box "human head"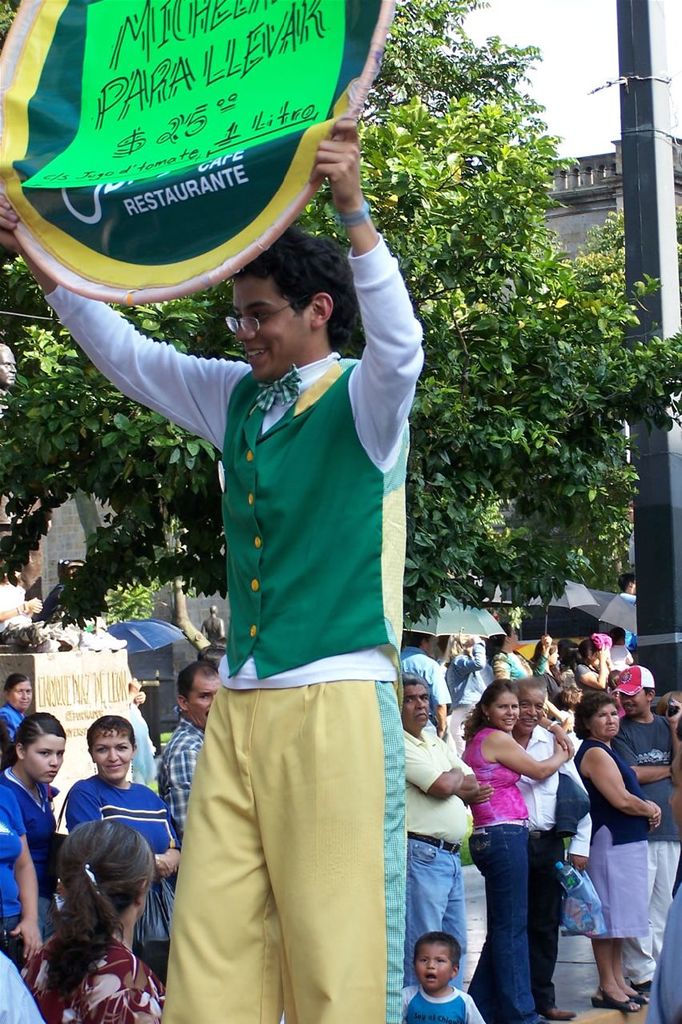
left=509, top=675, right=548, bottom=732
